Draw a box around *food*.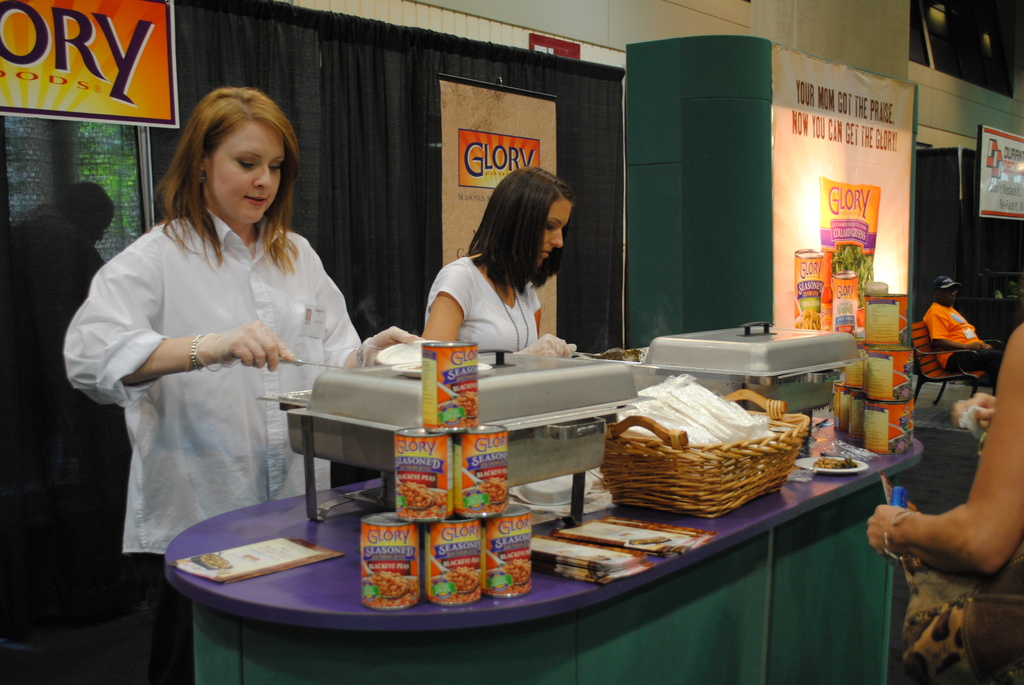
[left=442, top=583, right=479, bottom=602].
